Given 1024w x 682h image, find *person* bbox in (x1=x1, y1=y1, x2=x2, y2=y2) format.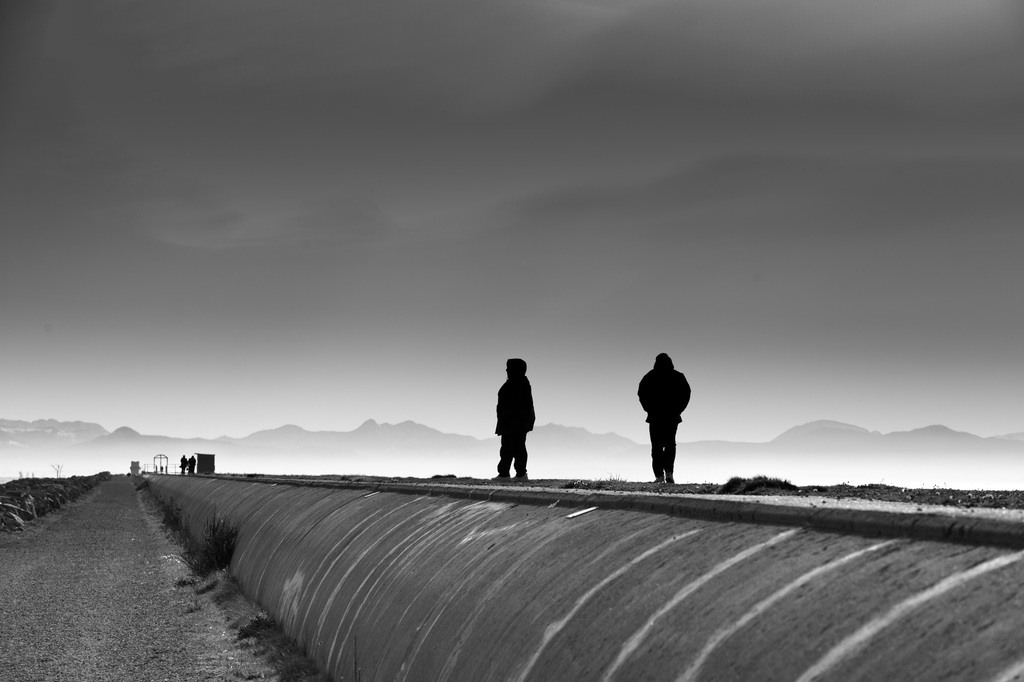
(x1=490, y1=359, x2=543, y2=477).
